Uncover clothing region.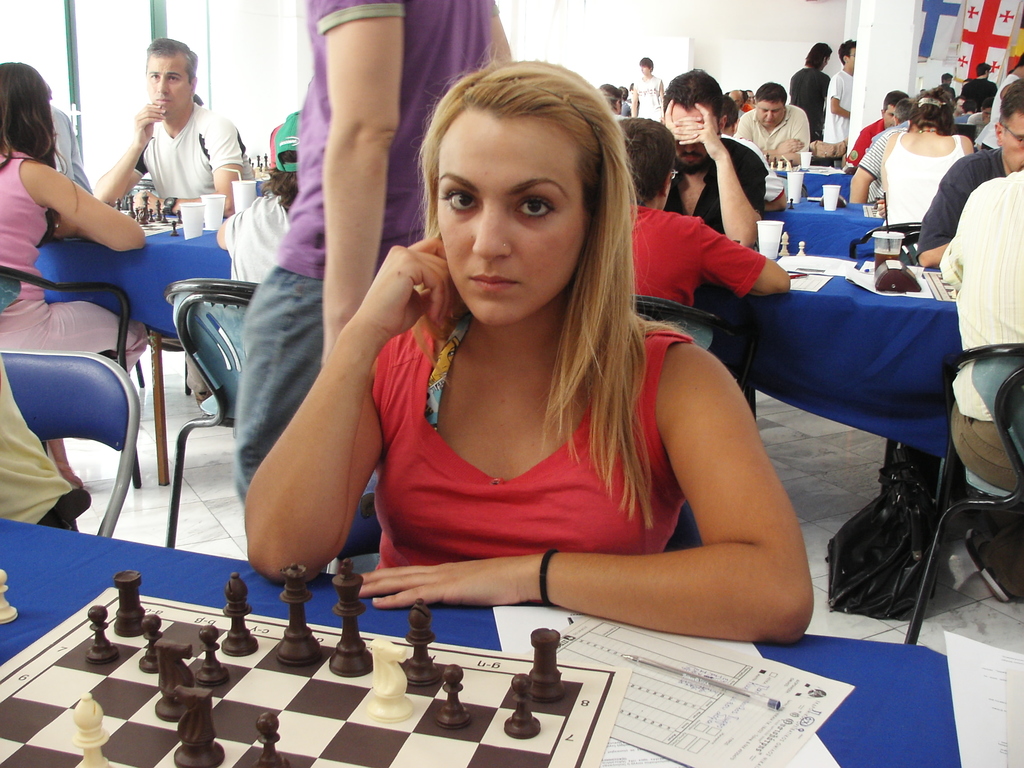
Uncovered: x1=816, y1=69, x2=853, y2=142.
